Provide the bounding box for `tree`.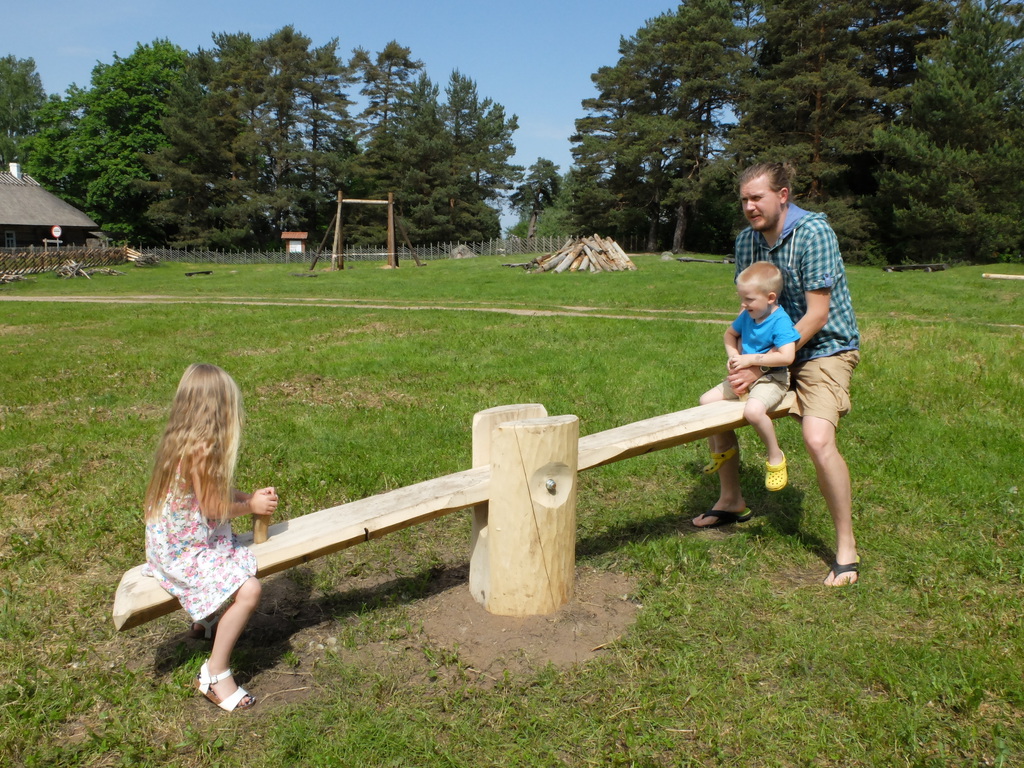
x1=685 y1=2 x2=924 y2=241.
